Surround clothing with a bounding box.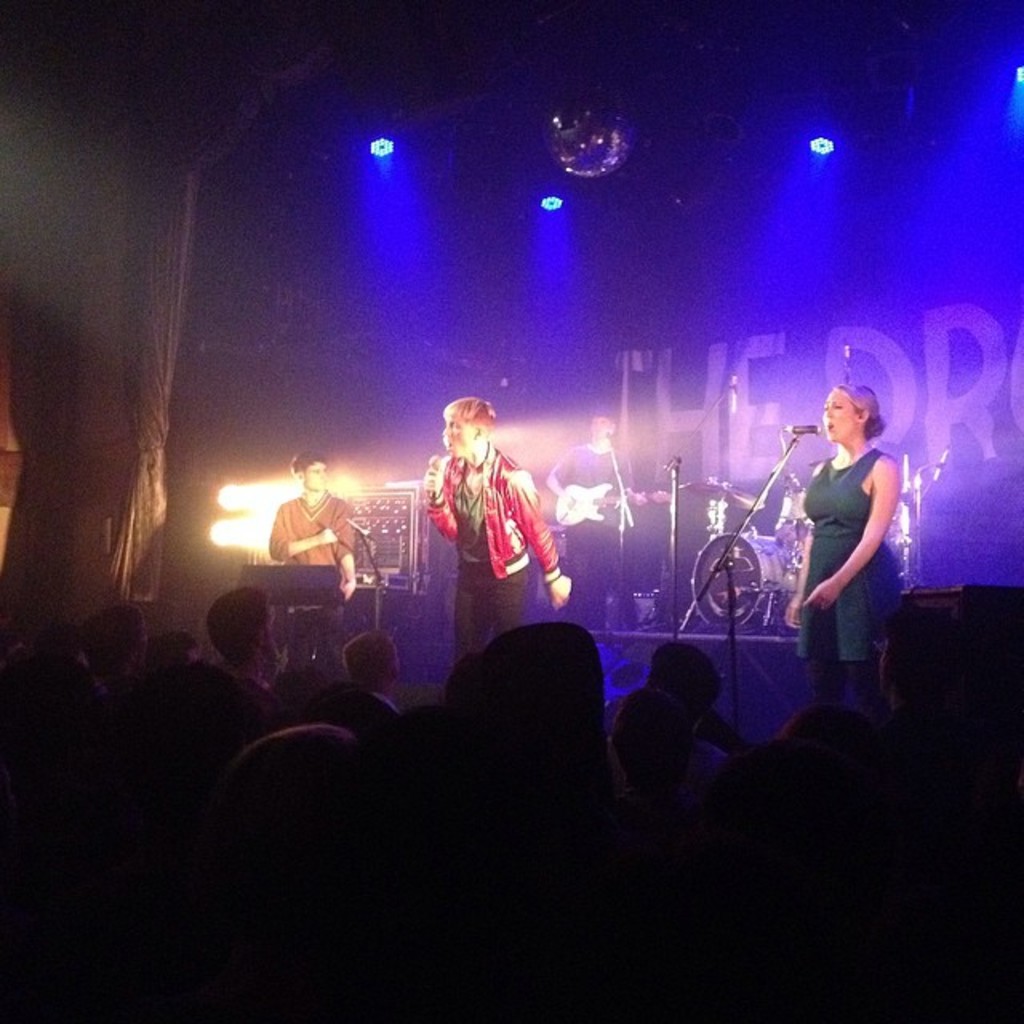
{"x1": 267, "y1": 488, "x2": 357, "y2": 672}.
